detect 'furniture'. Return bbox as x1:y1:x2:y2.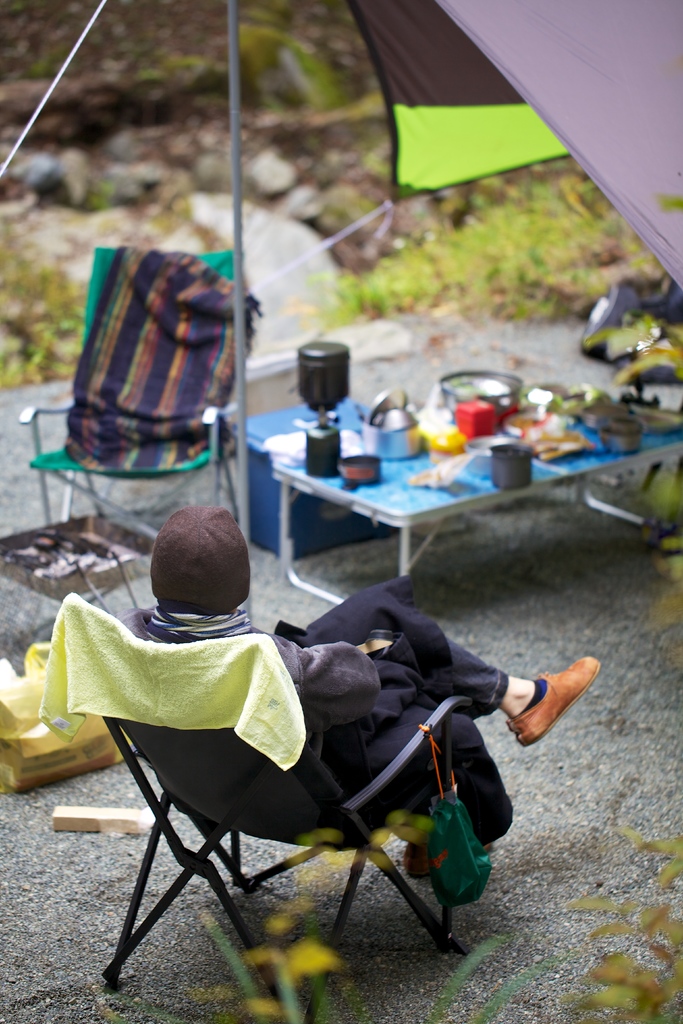
21:244:247:541.
